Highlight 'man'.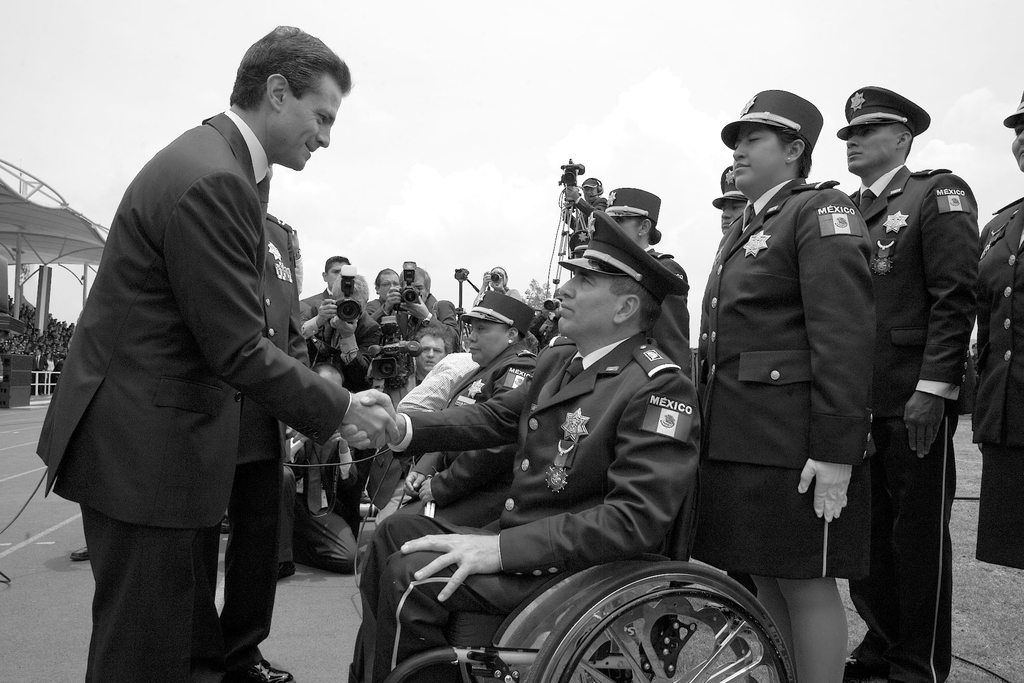
Highlighted region: Rect(414, 328, 450, 400).
